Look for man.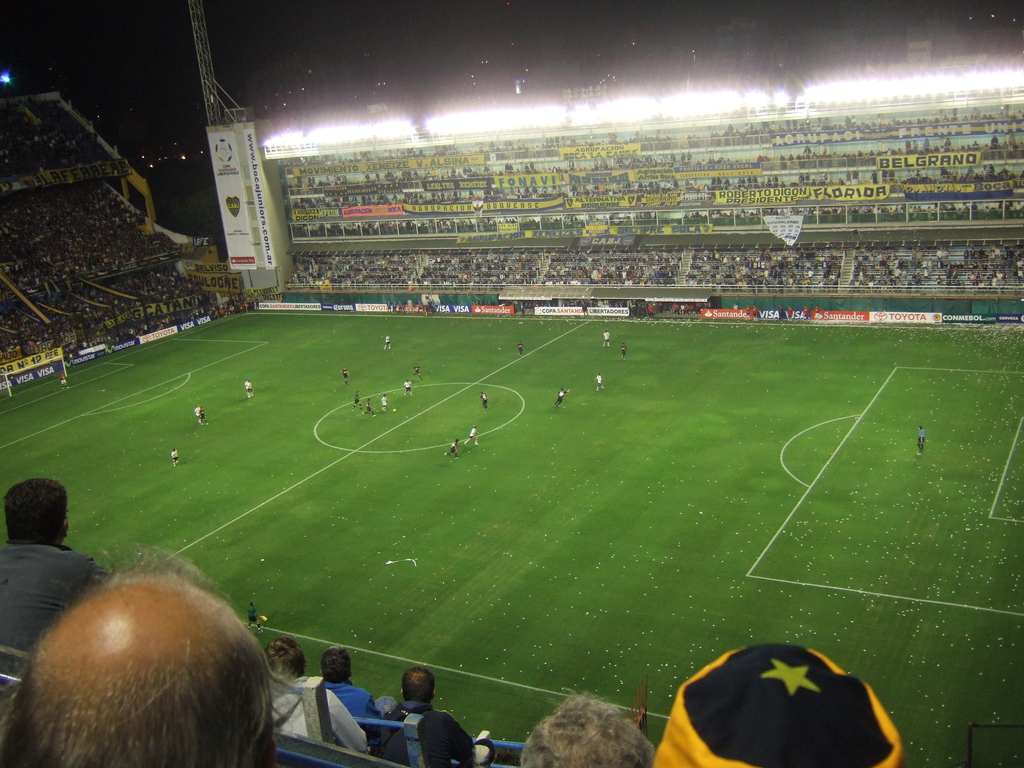
Found: BBox(353, 393, 362, 408).
